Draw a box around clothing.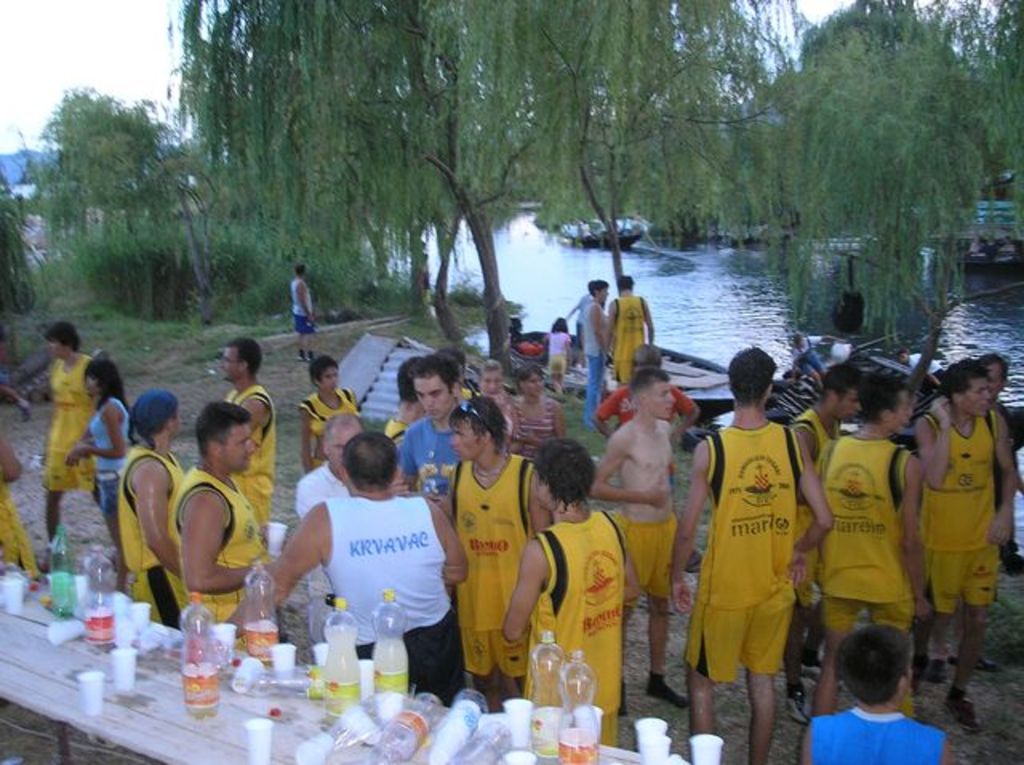
{"left": 296, "top": 464, "right": 344, "bottom": 656}.
